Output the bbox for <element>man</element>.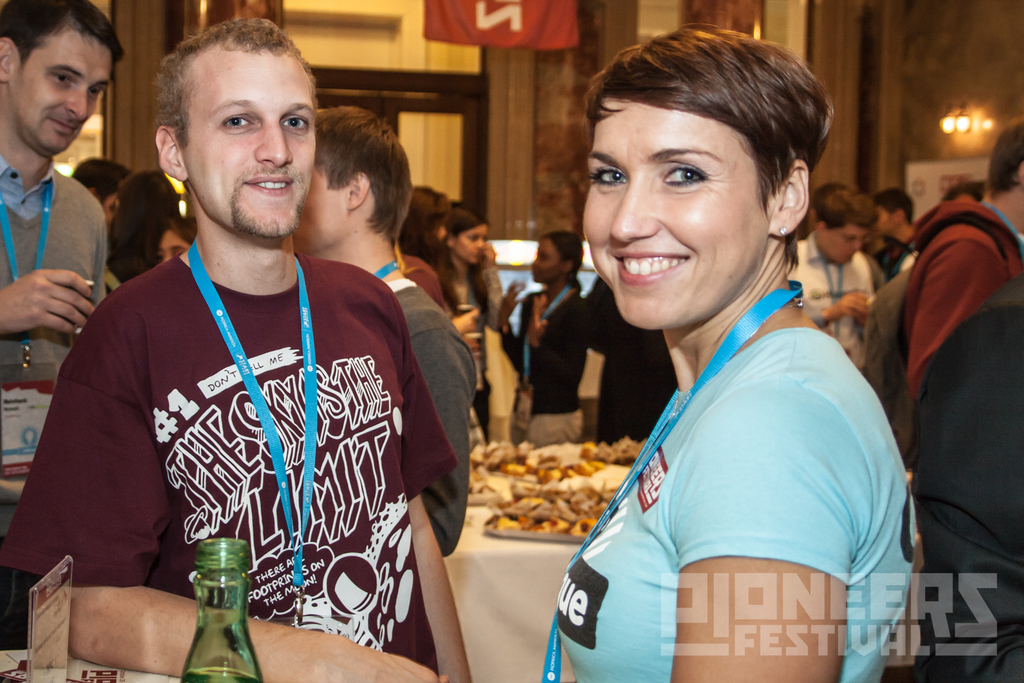
l=874, t=187, r=922, b=283.
